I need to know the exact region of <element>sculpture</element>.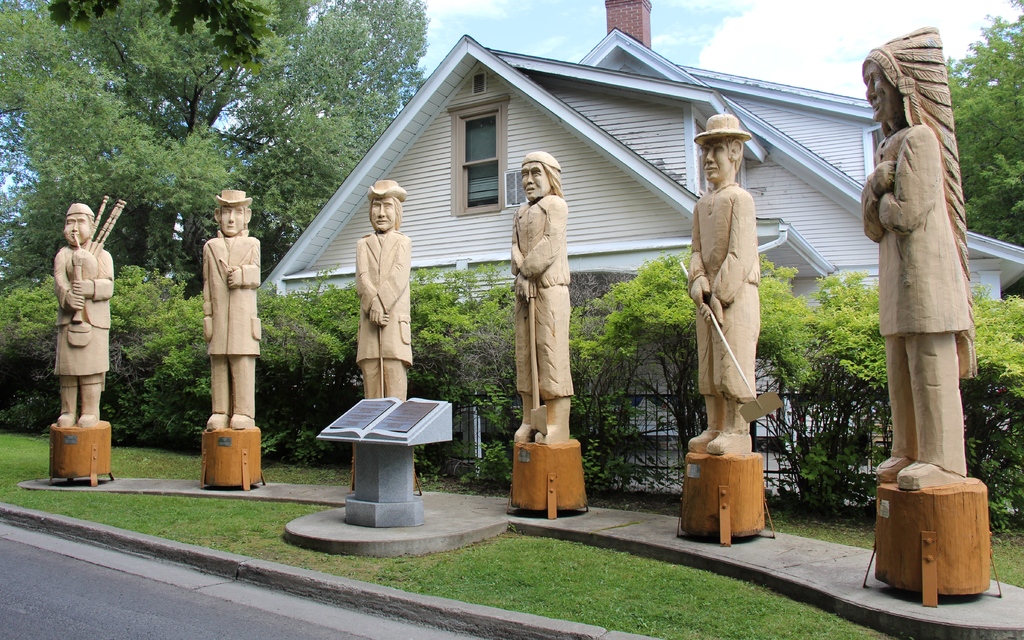
Region: select_region(49, 191, 113, 427).
